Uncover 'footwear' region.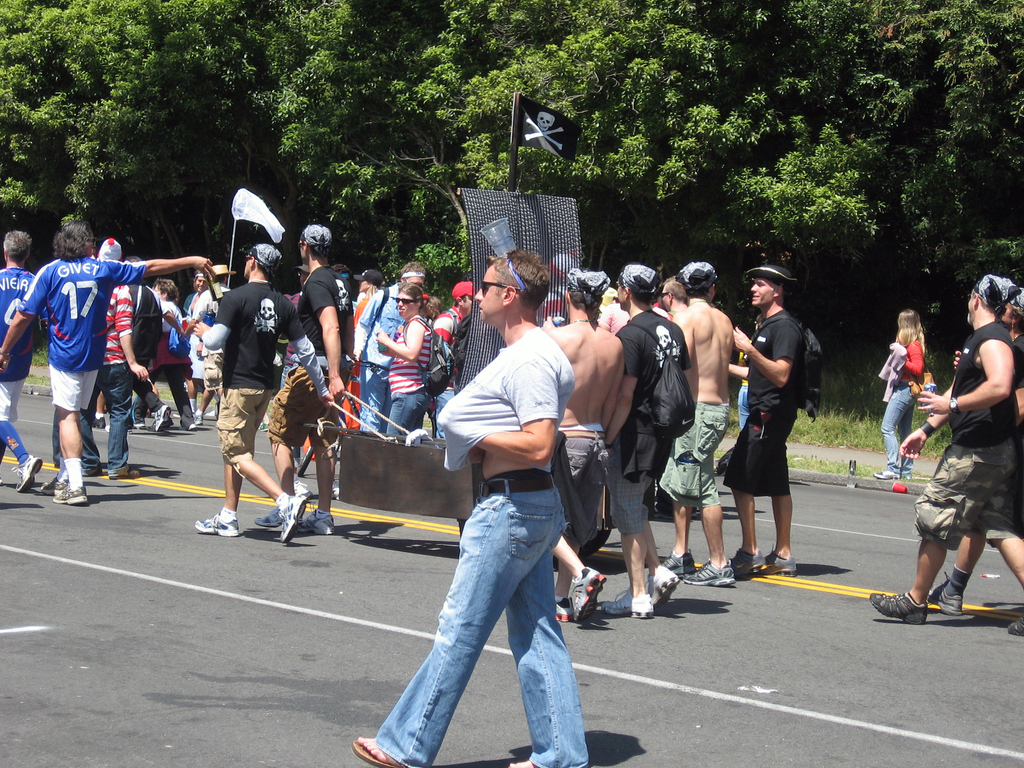
Uncovered: rect(196, 511, 241, 536).
